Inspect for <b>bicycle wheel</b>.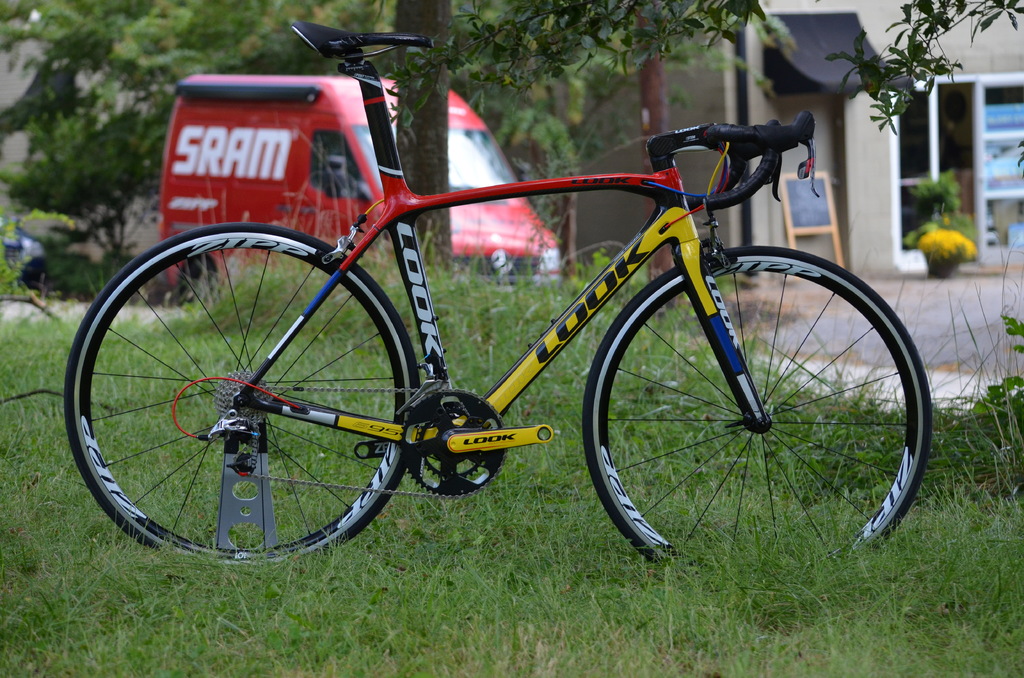
Inspection: {"left": 65, "top": 225, "right": 415, "bottom": 562}.
